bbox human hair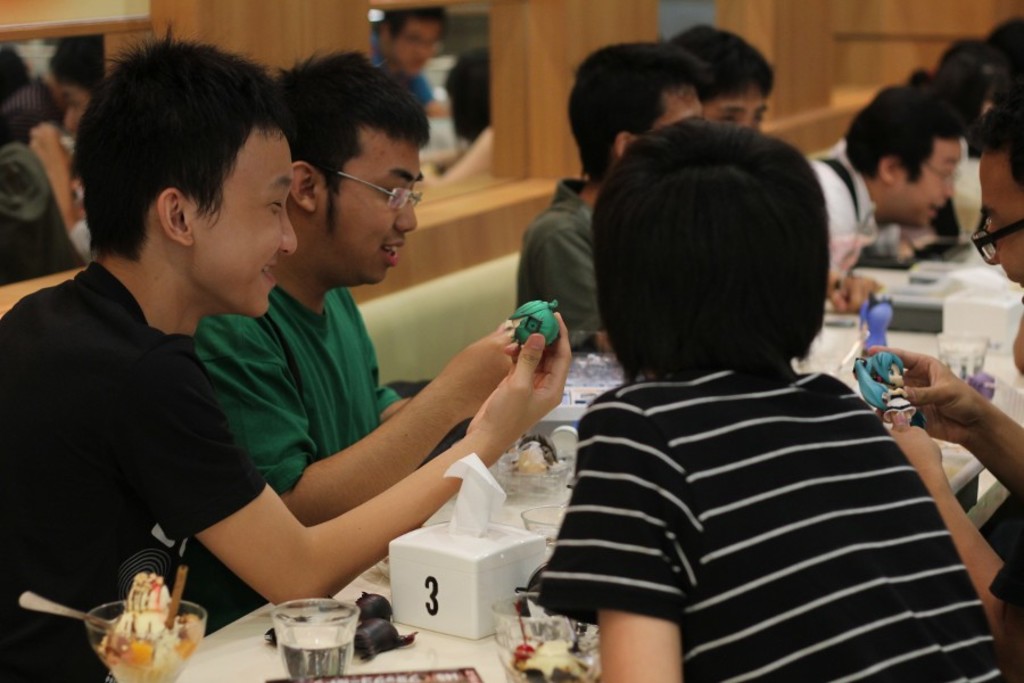
box(990, 14, 1023, 82)
